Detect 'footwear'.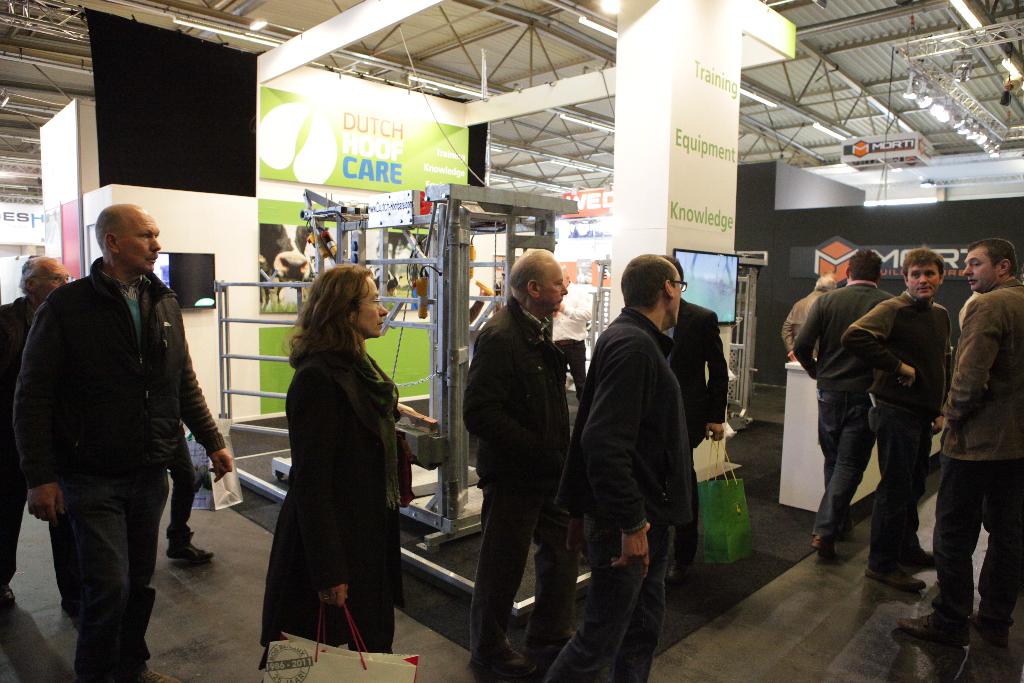
Detected at 863 568 922 597.
